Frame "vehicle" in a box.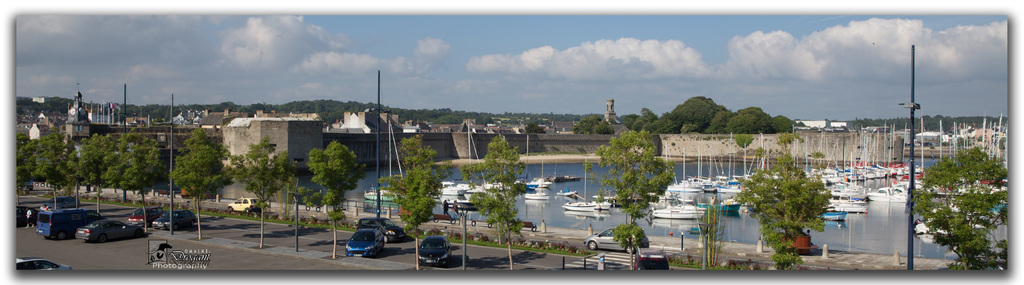
bbox(228, 196, 268, 216).
